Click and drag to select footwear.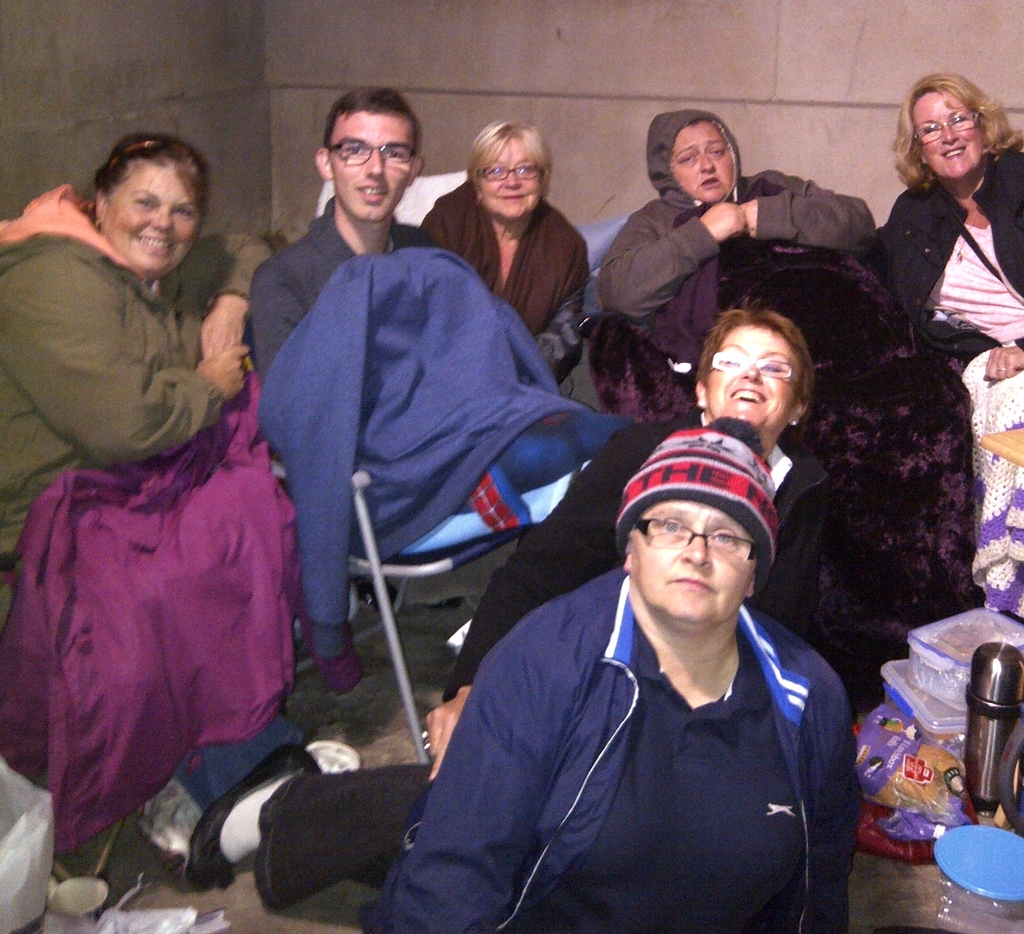
Selection: 184/740/323/894.
